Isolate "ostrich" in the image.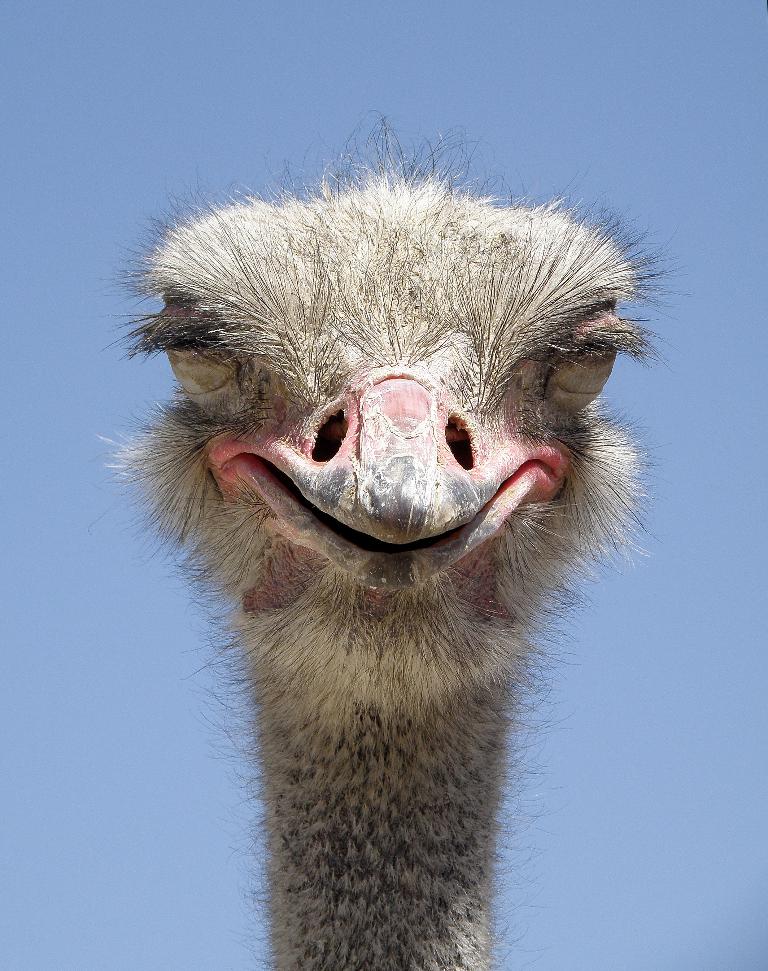
Isolated region: 115:133:677:946.
